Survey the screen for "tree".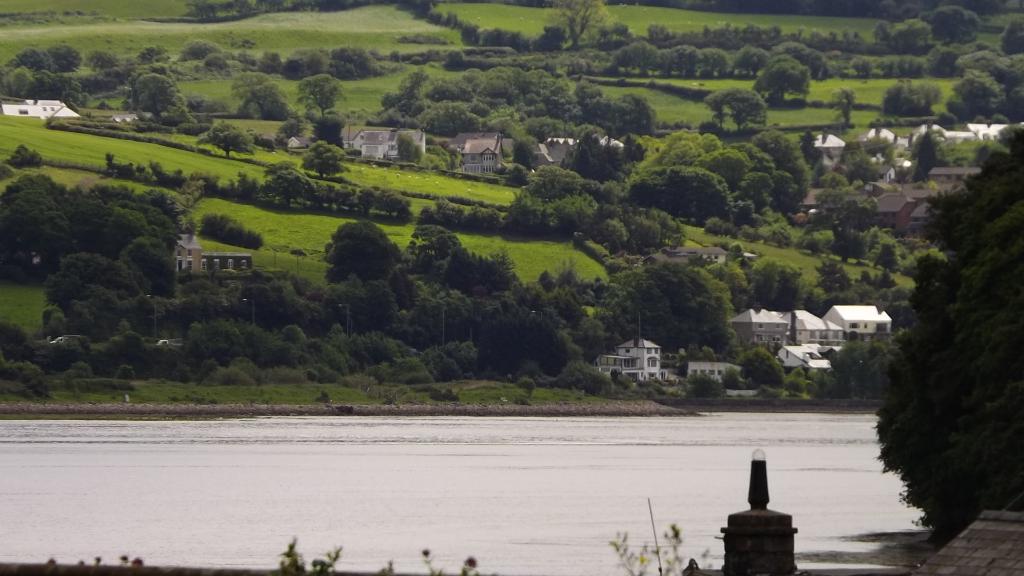
Survey found: 300 141 348 177.
